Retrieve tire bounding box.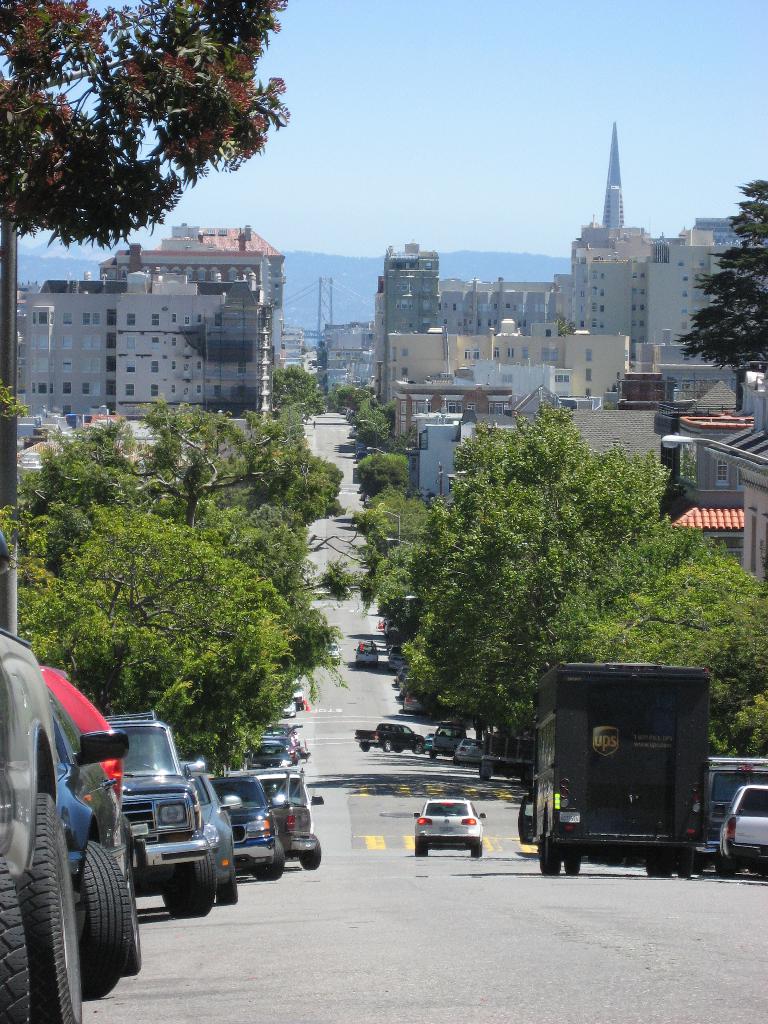
Bounding box: l=456, t=760, r=458, b=767.
